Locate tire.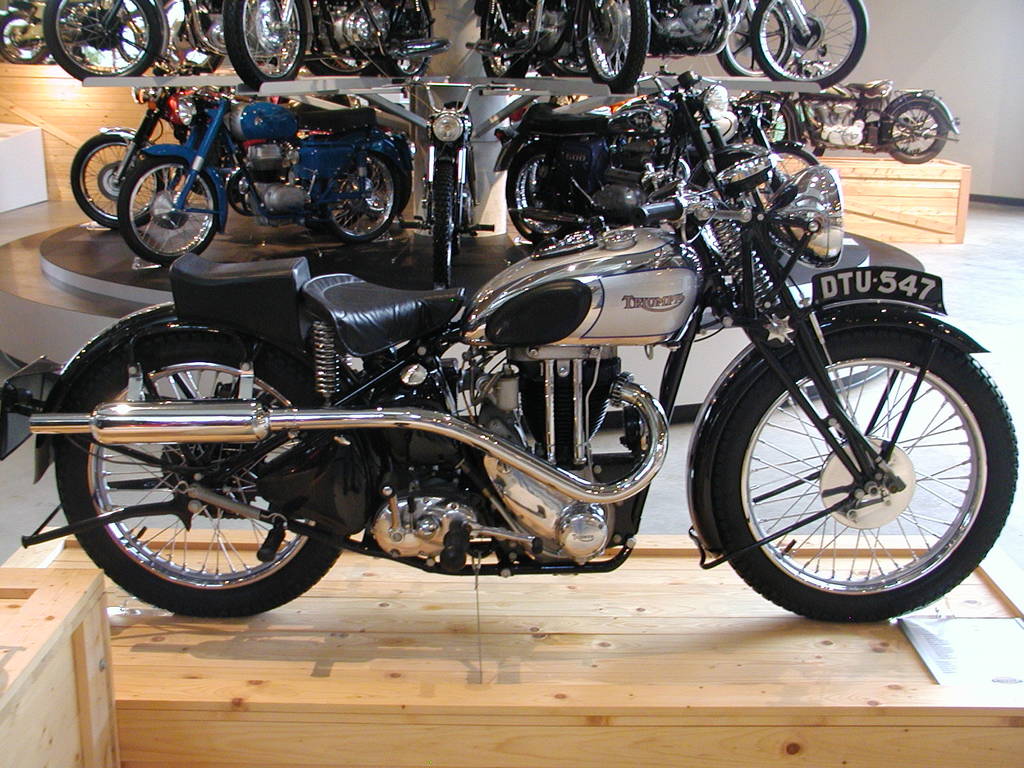
Bounding box: x1=748 y1=0 x2=869 y2=88.
